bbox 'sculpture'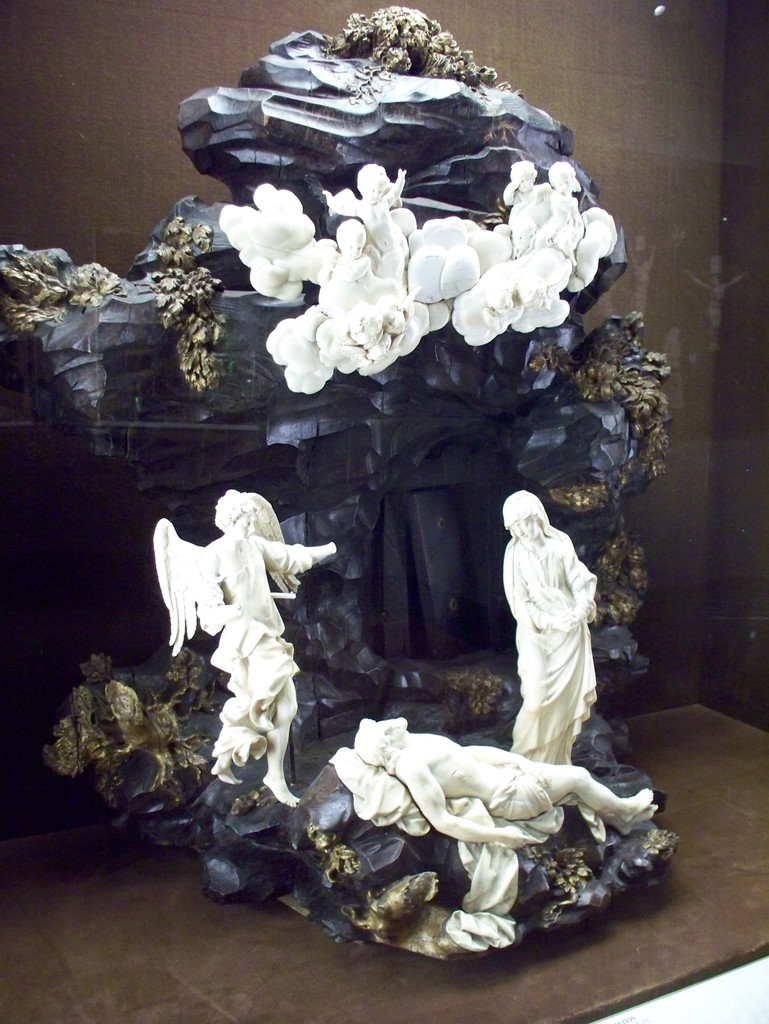
x1=310, y1=157, x2=418, y2=295
